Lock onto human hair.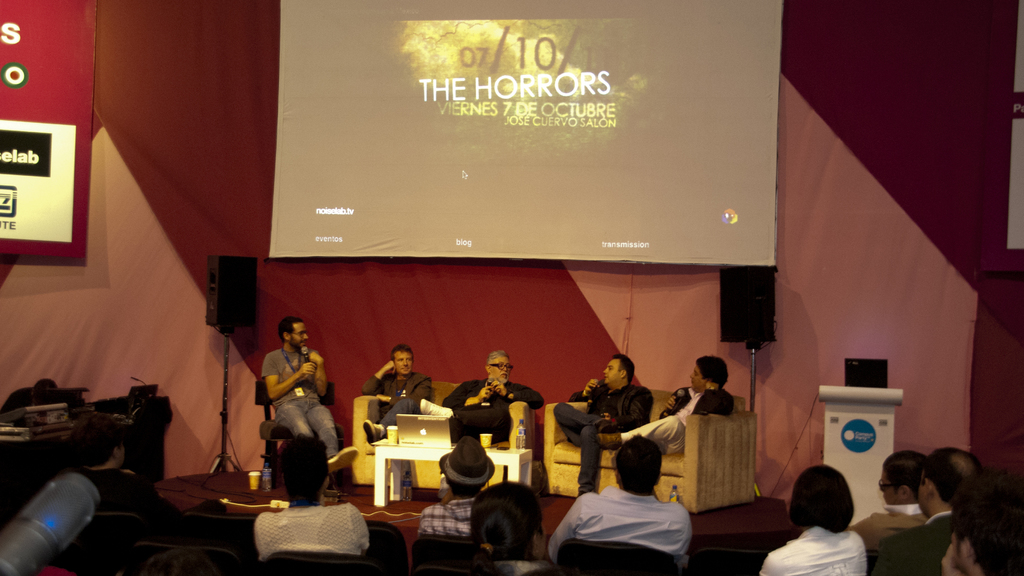
Locked: (76, 419, 125, 469).
